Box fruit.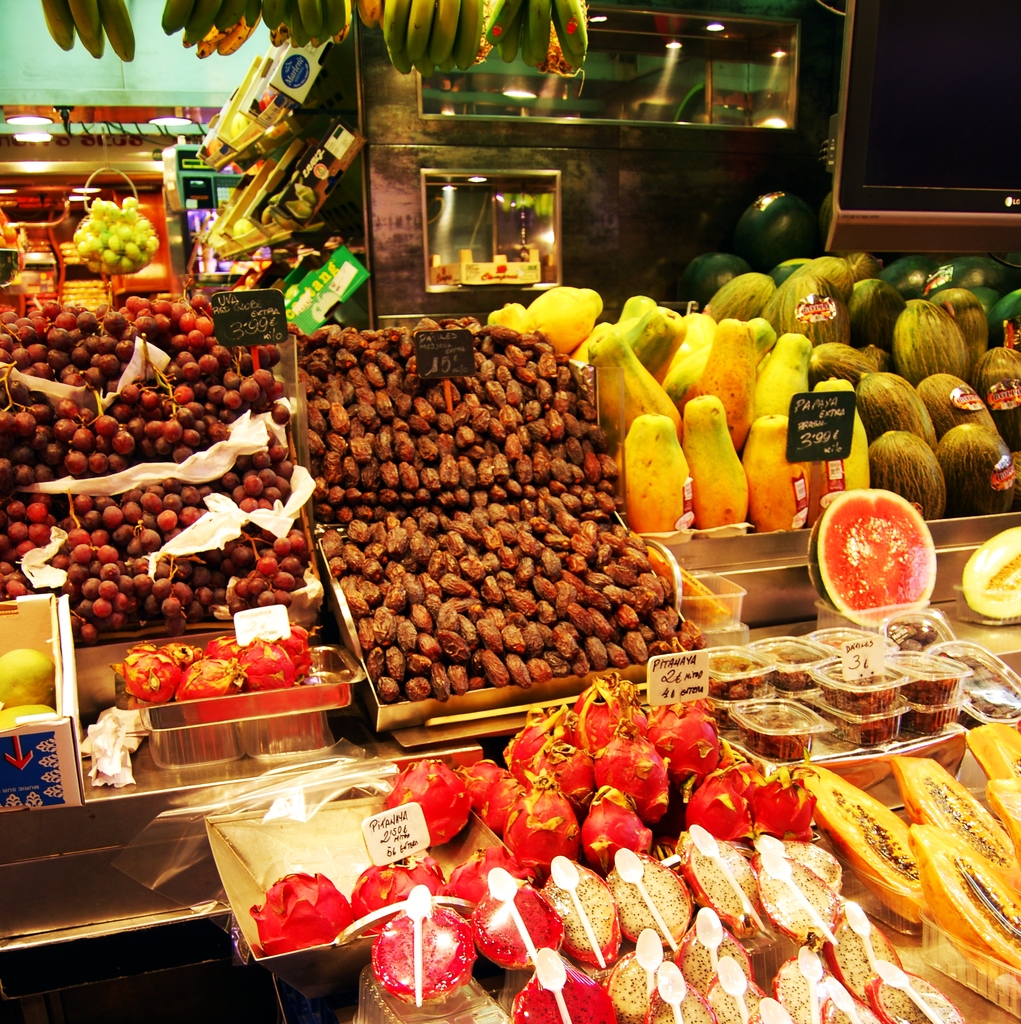
[963, 528, 1020, 626].
